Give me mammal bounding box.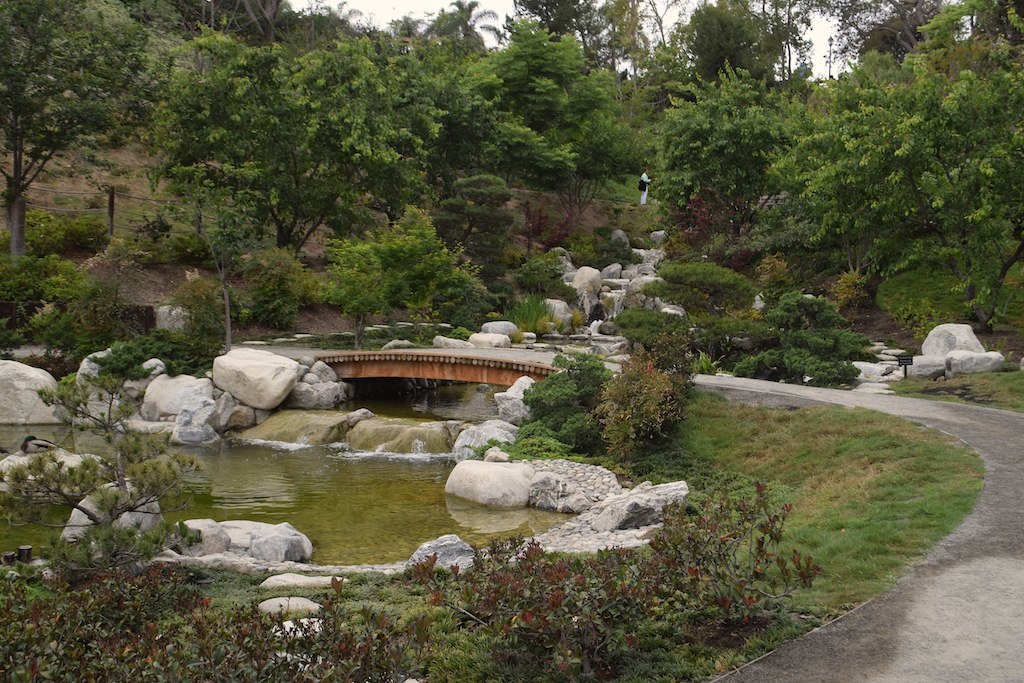
x1=636 y1=171 x2=650 y2=204.
